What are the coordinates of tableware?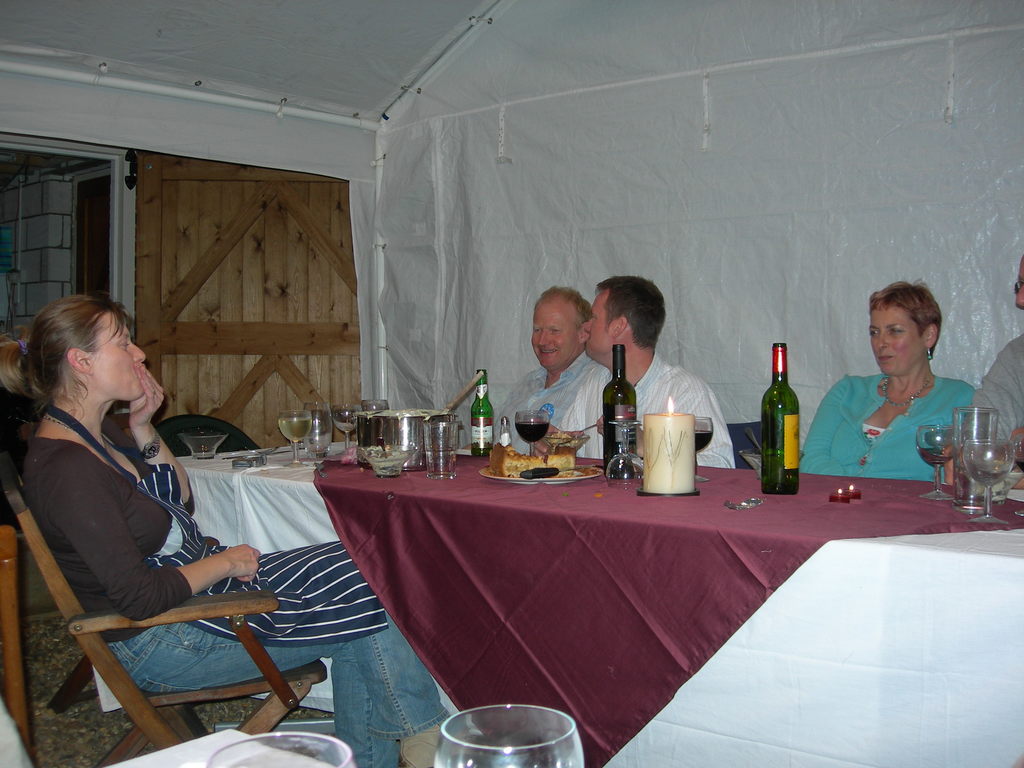
rect(602, 419, 649, 492).
